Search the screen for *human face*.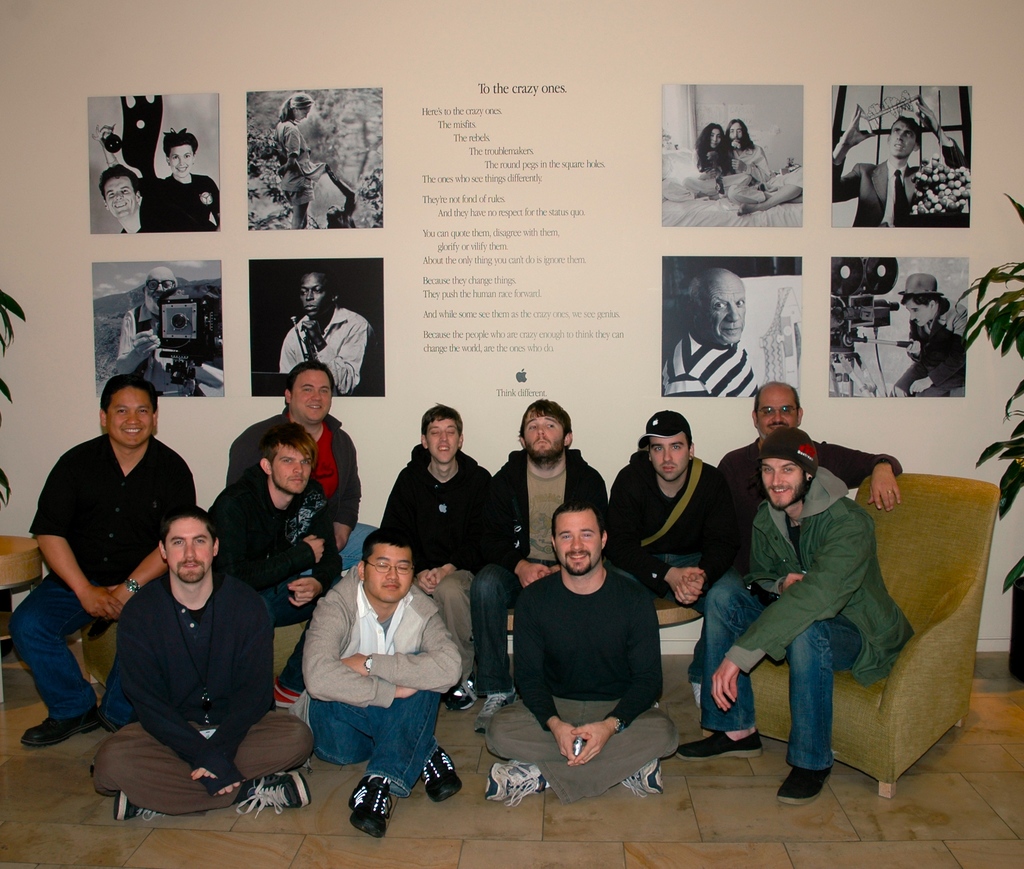
Found at 891 120 916 159.
